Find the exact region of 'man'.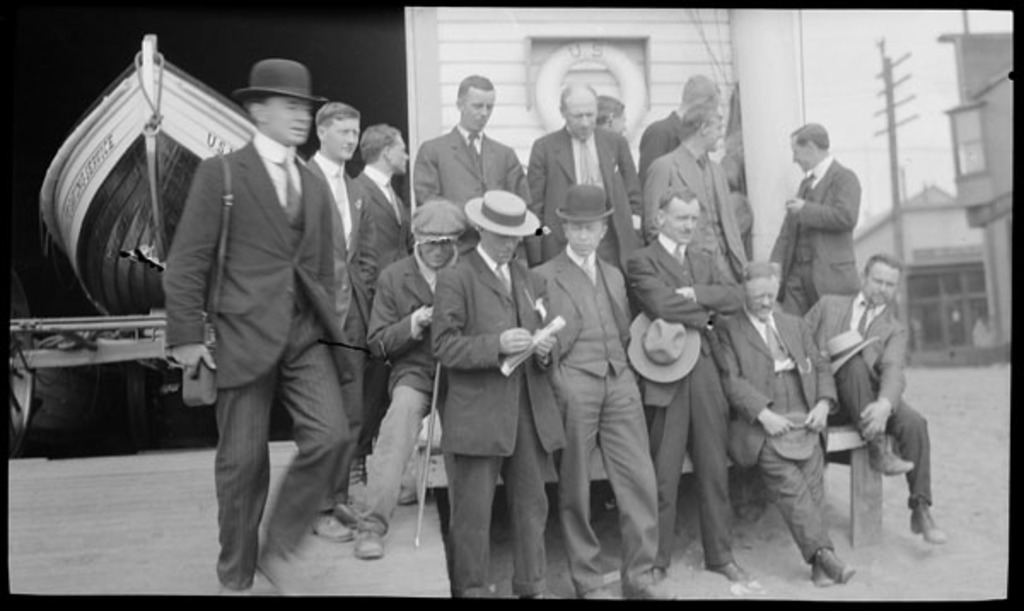
Exact region: [left=633, top=67, right=727, bottom=174].
